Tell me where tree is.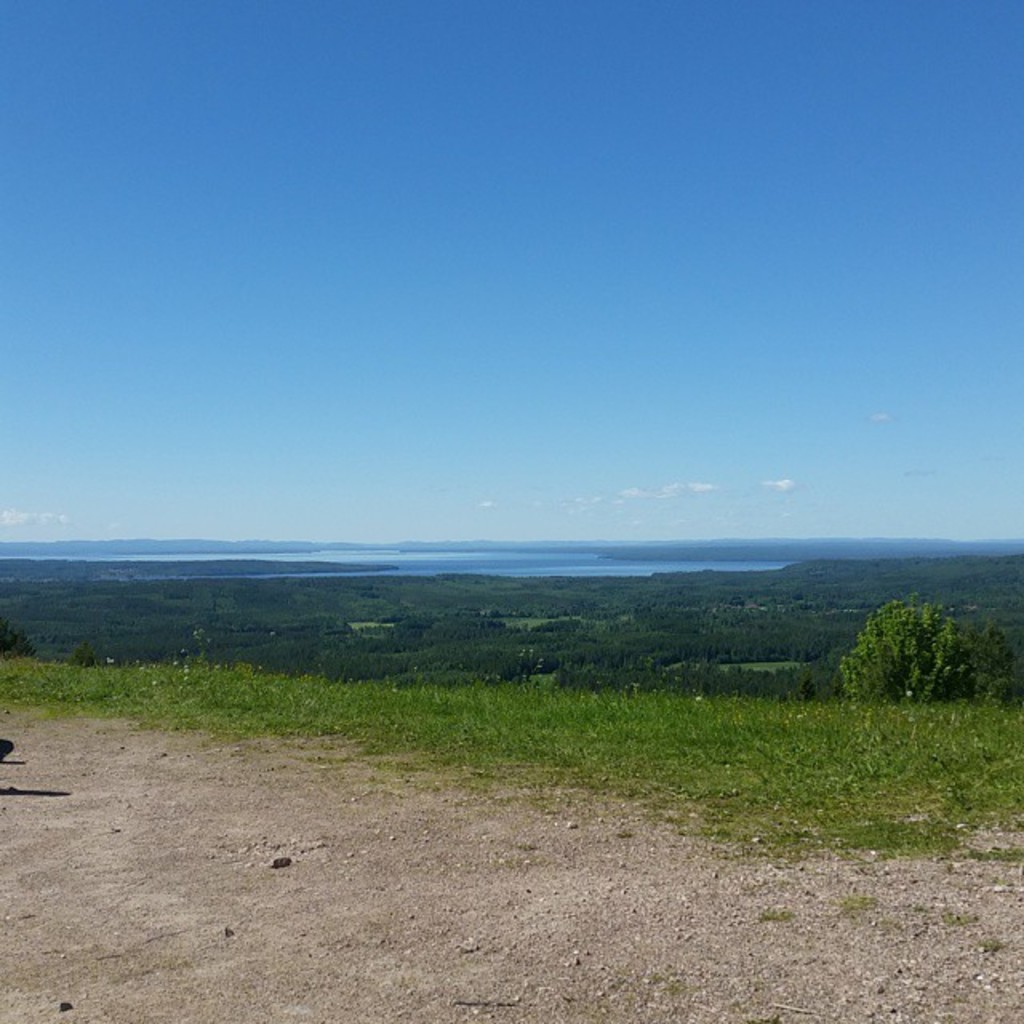
tree is at [x1=848, y1=589, x2=995, y2=702].
